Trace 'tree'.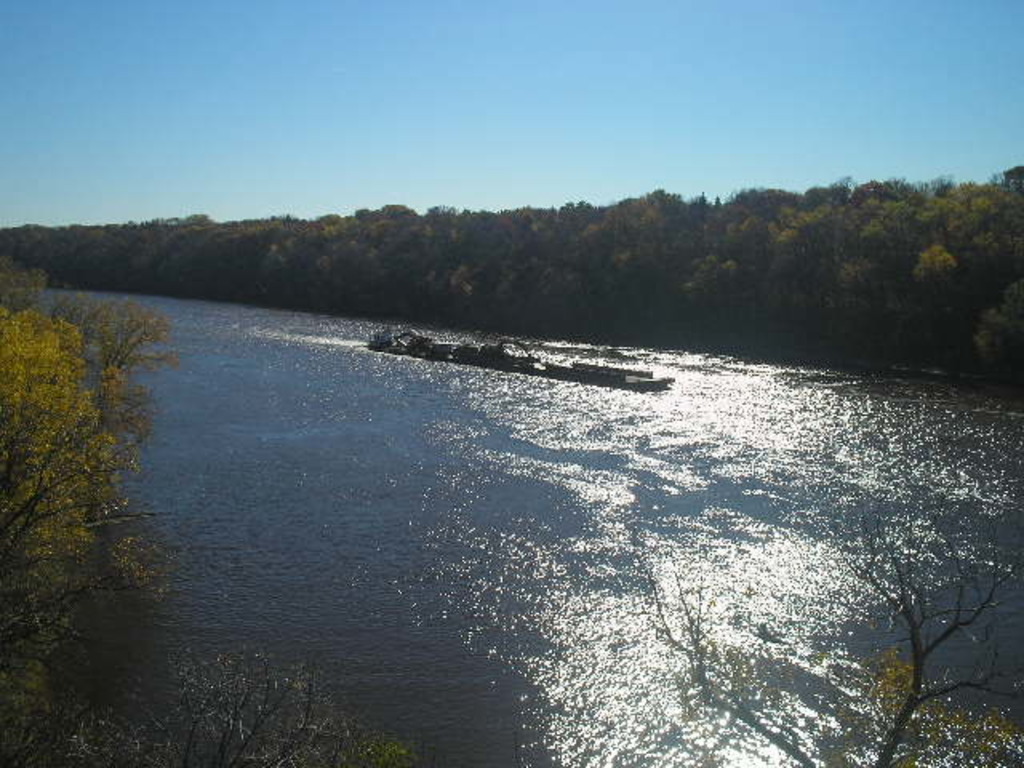
Traced to 635:514:1022:766.
